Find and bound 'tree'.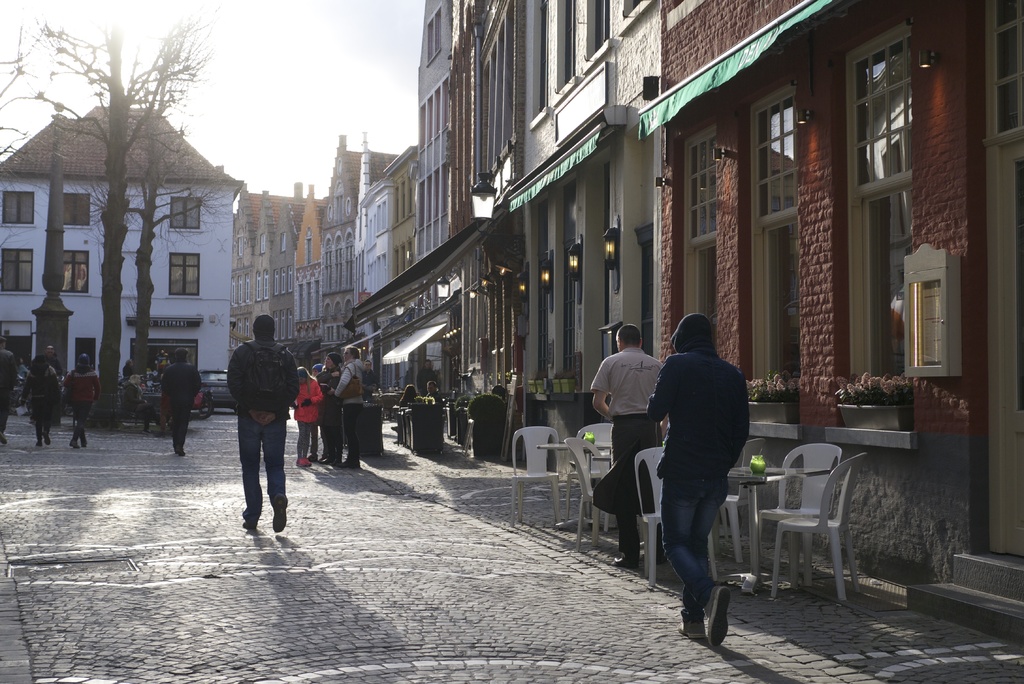
Bound: 0,54,29,162.
